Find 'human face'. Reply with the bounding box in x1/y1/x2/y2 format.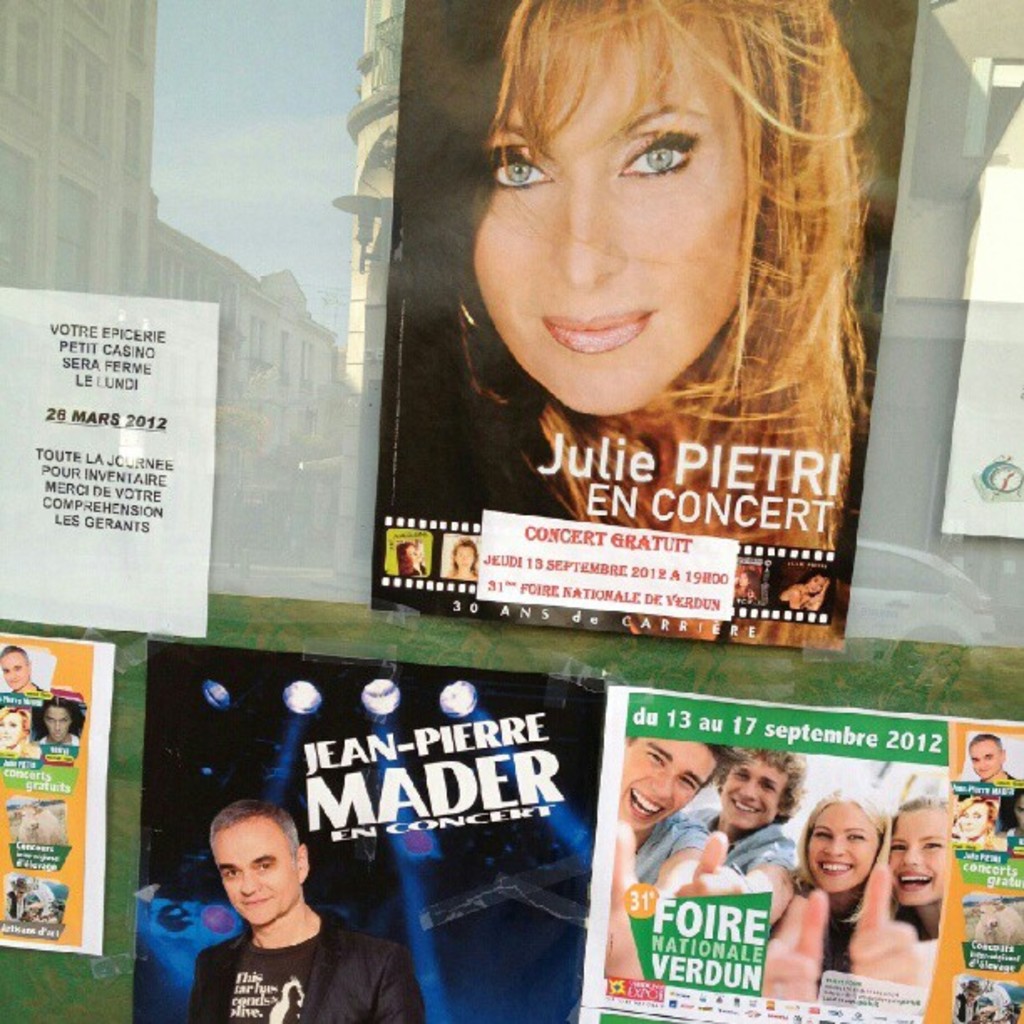
612/738/714/825.
